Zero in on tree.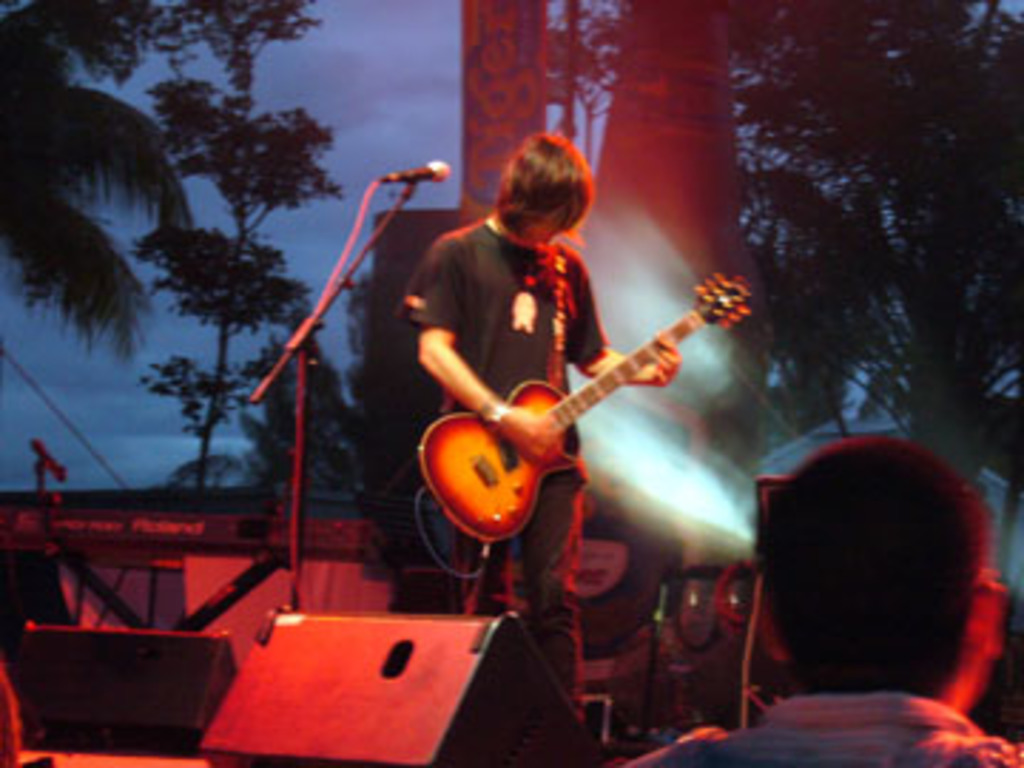
Zeroed in: <region>0, 0, 202, 364</region>.
